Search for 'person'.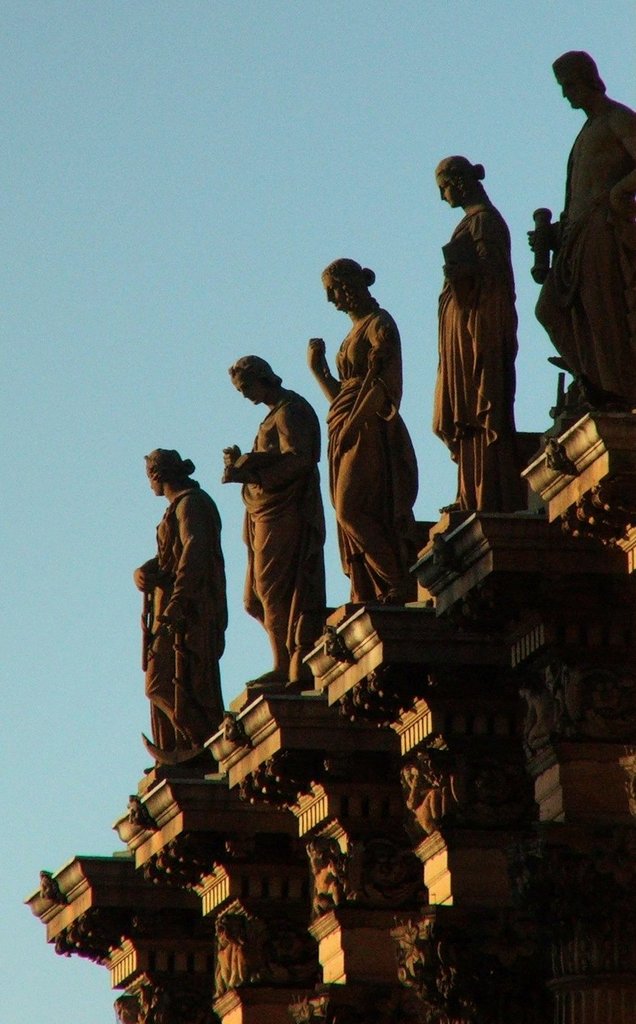
Found at left=221, top=352, right=328, bottom=685.
